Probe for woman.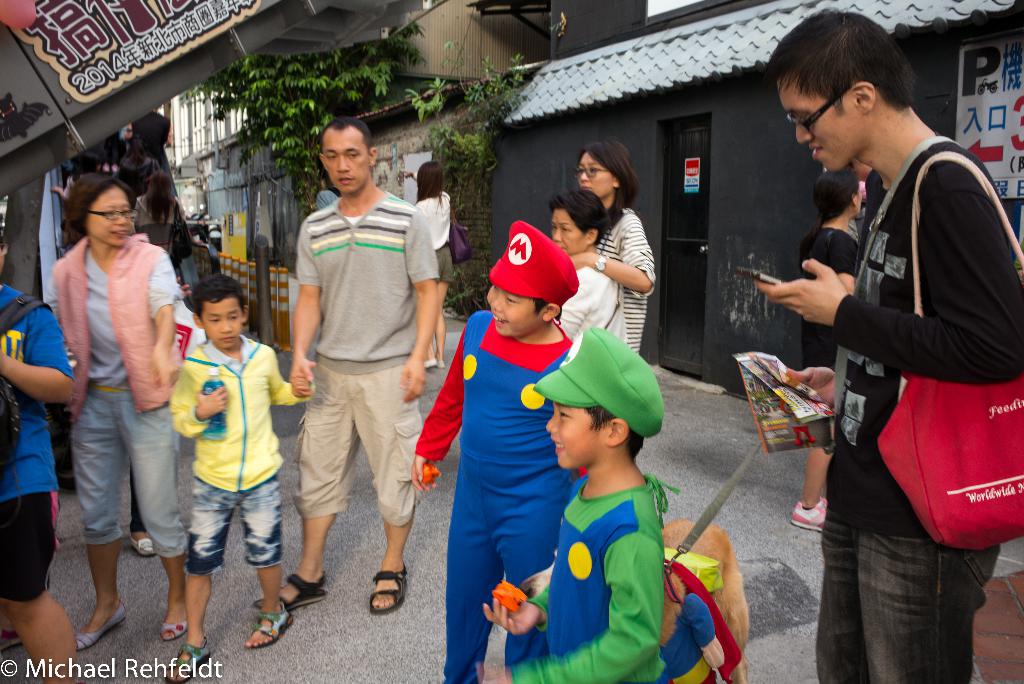
Probe result: (581,139,661,362).
